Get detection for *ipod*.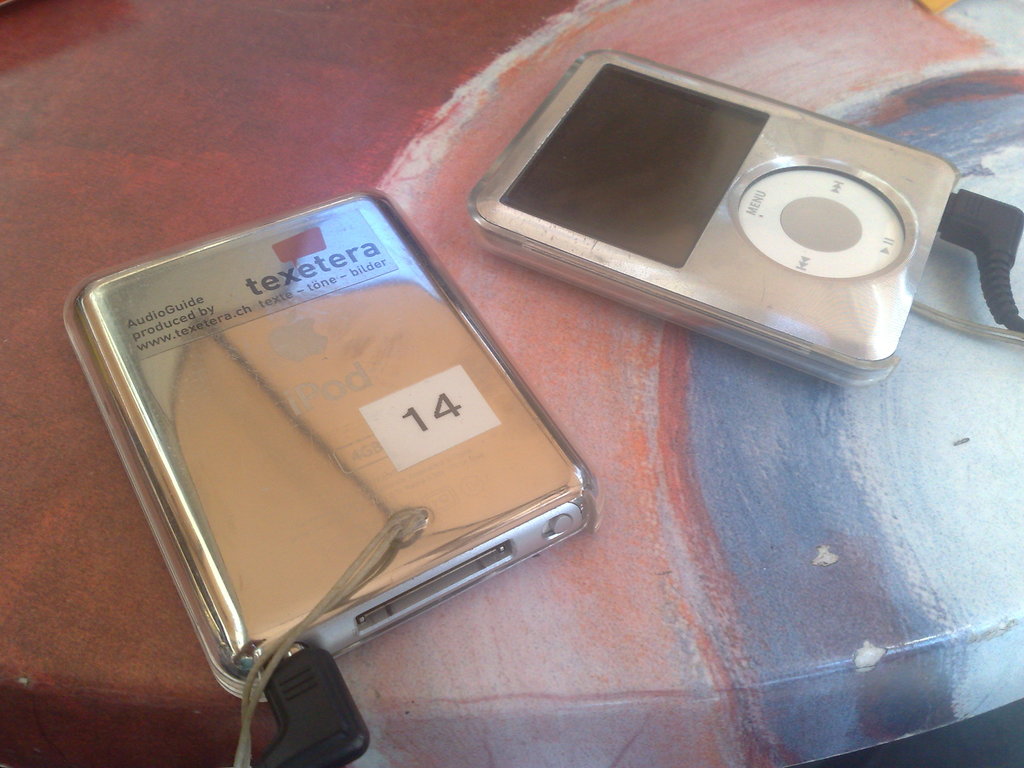
Detection: crop(461, 45, 961, 386).
